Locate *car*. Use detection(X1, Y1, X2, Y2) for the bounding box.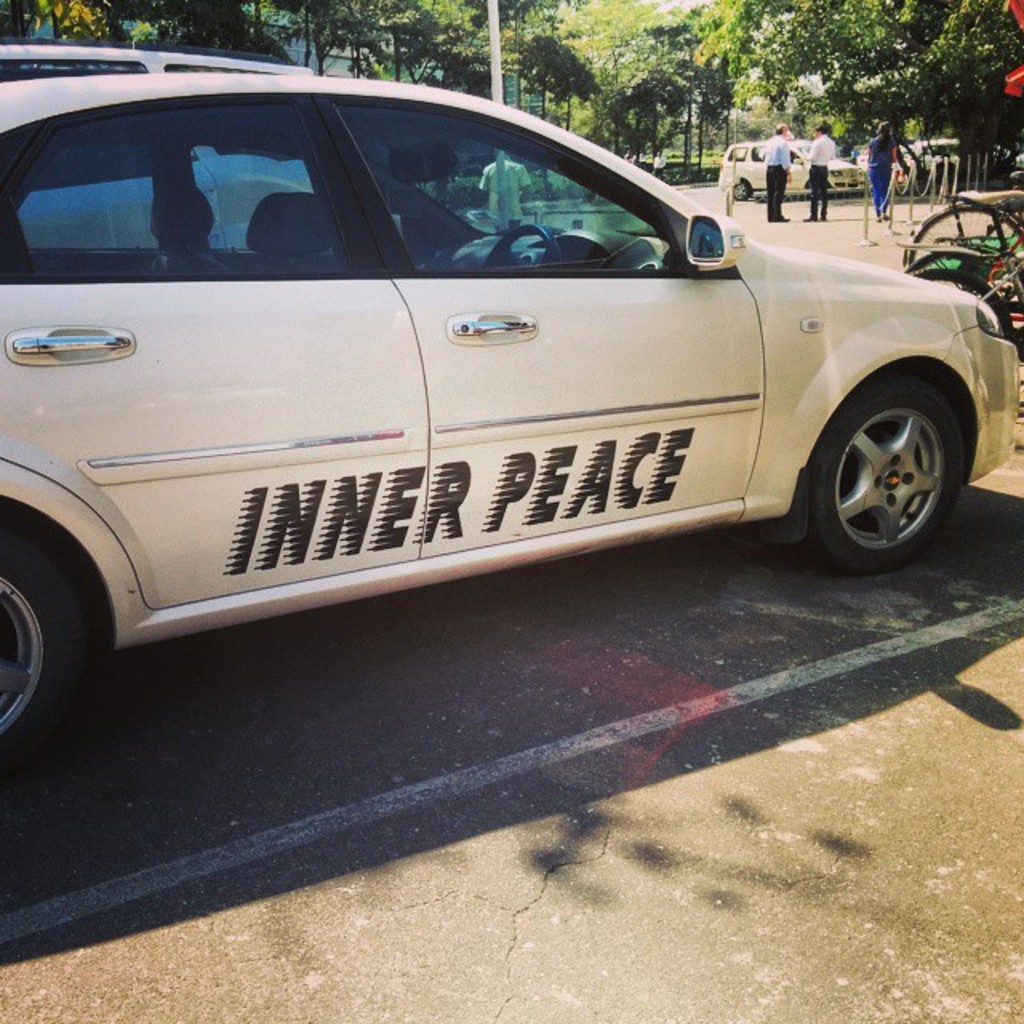
detection(0, 61, 1022, 773).
